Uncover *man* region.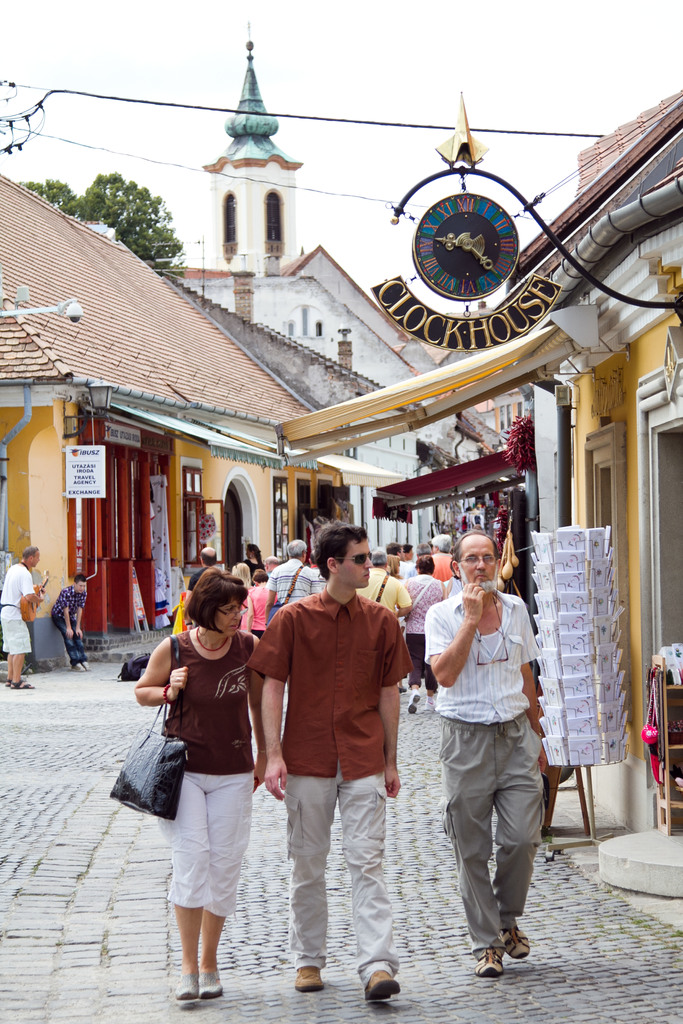
Uncovered: BBox(0, 547, 45, 690).
